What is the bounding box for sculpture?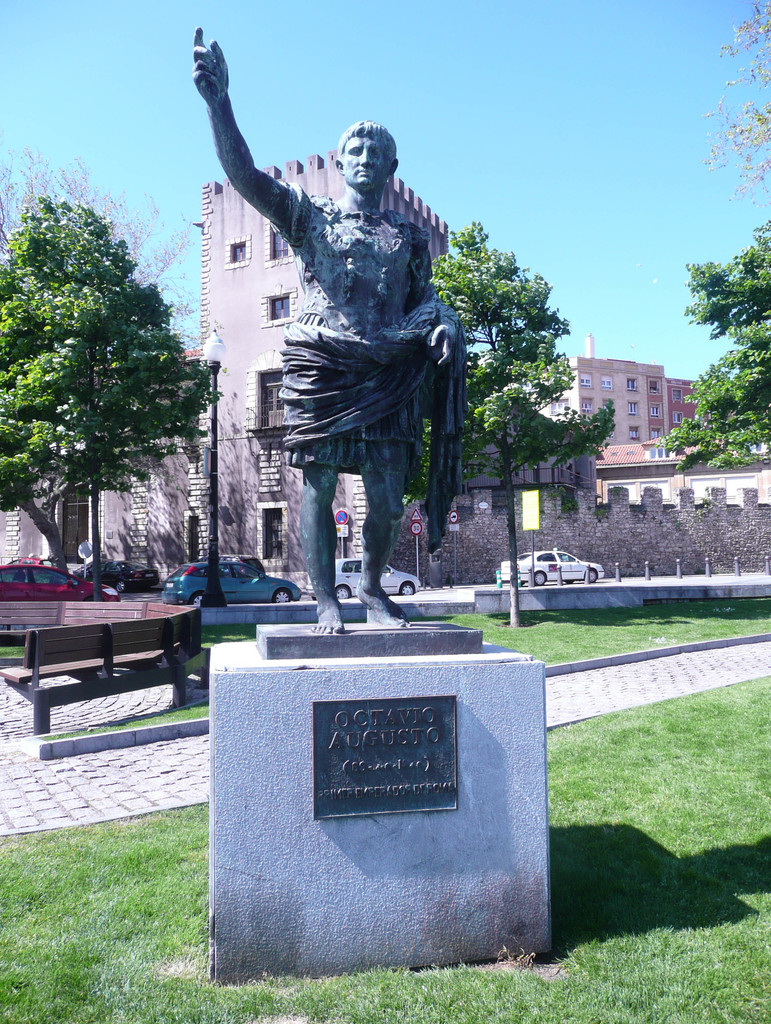
Rect(200, 68, 466, 645).
